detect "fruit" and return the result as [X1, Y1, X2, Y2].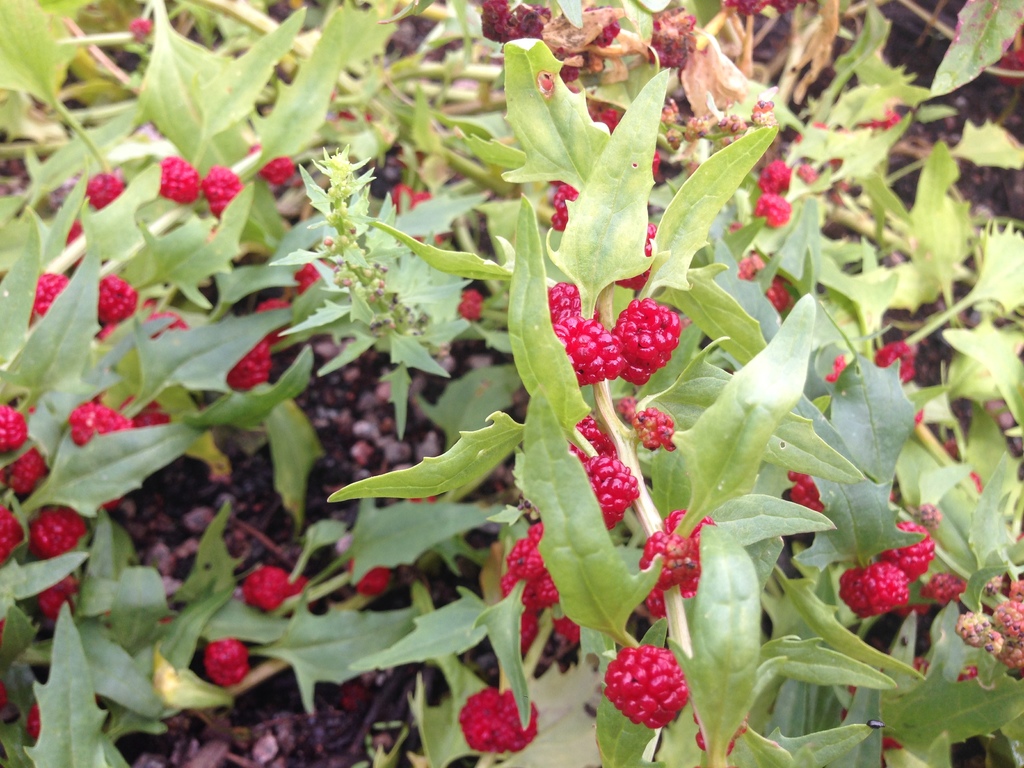
[227, 333, 275, 392].
